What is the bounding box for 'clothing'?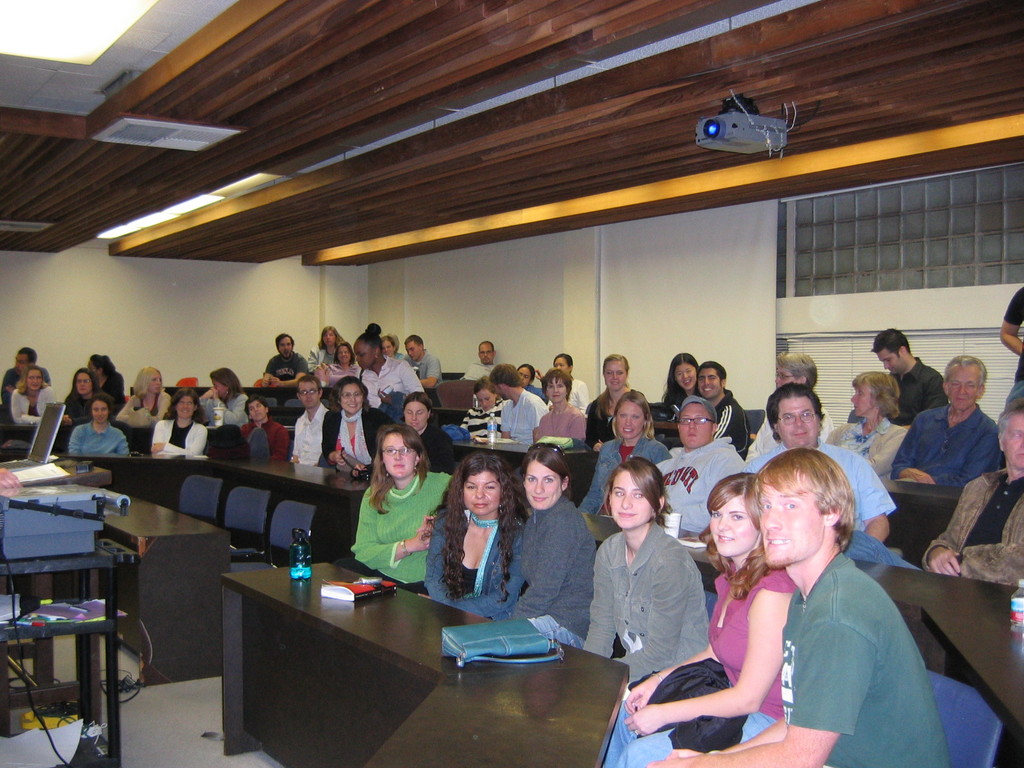
detection(744, 410, 836, 462).
